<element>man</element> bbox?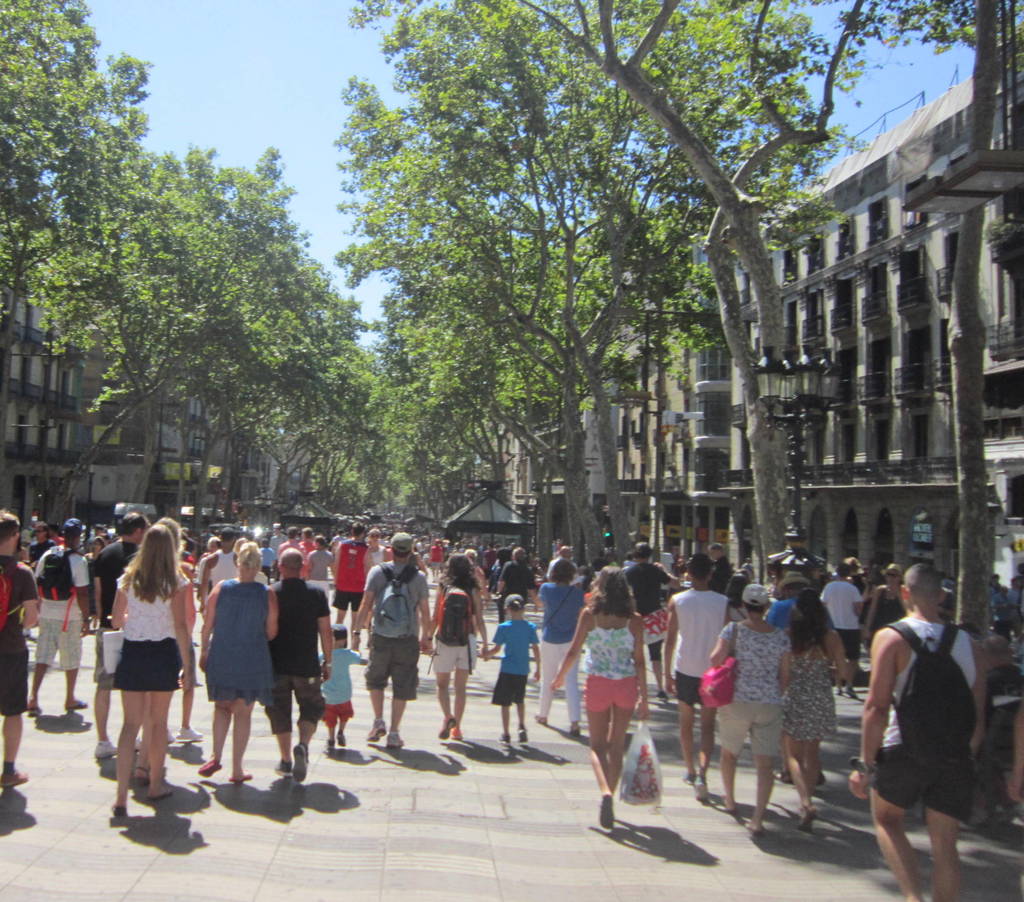
detection(277, 527, 302, 554)
